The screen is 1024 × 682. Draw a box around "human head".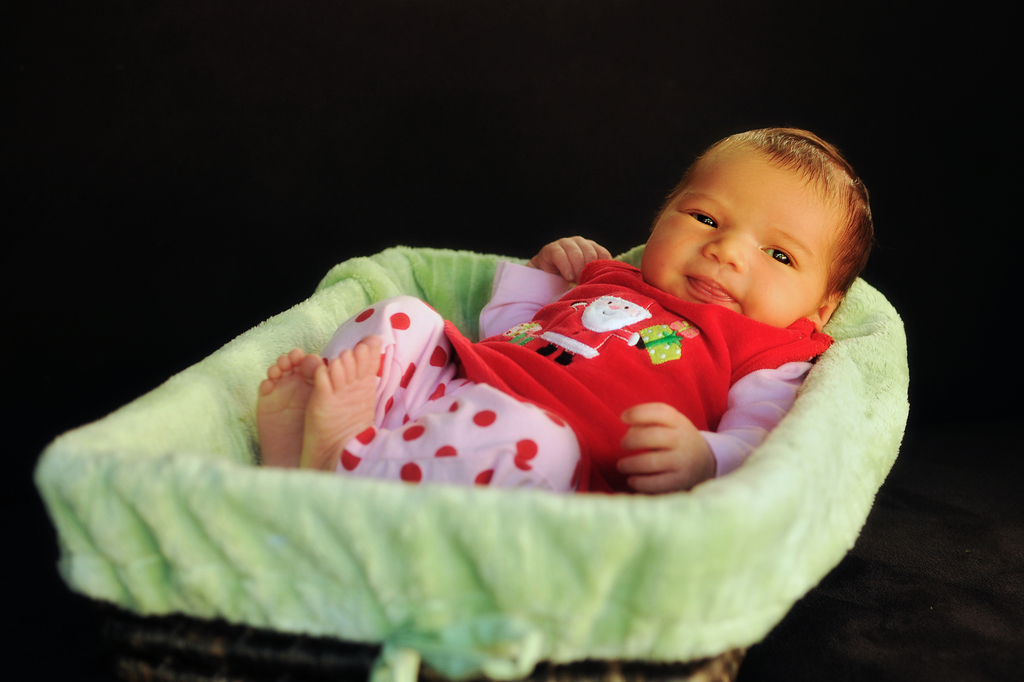
x1=633, y1=120, x2=893, y2=322.
